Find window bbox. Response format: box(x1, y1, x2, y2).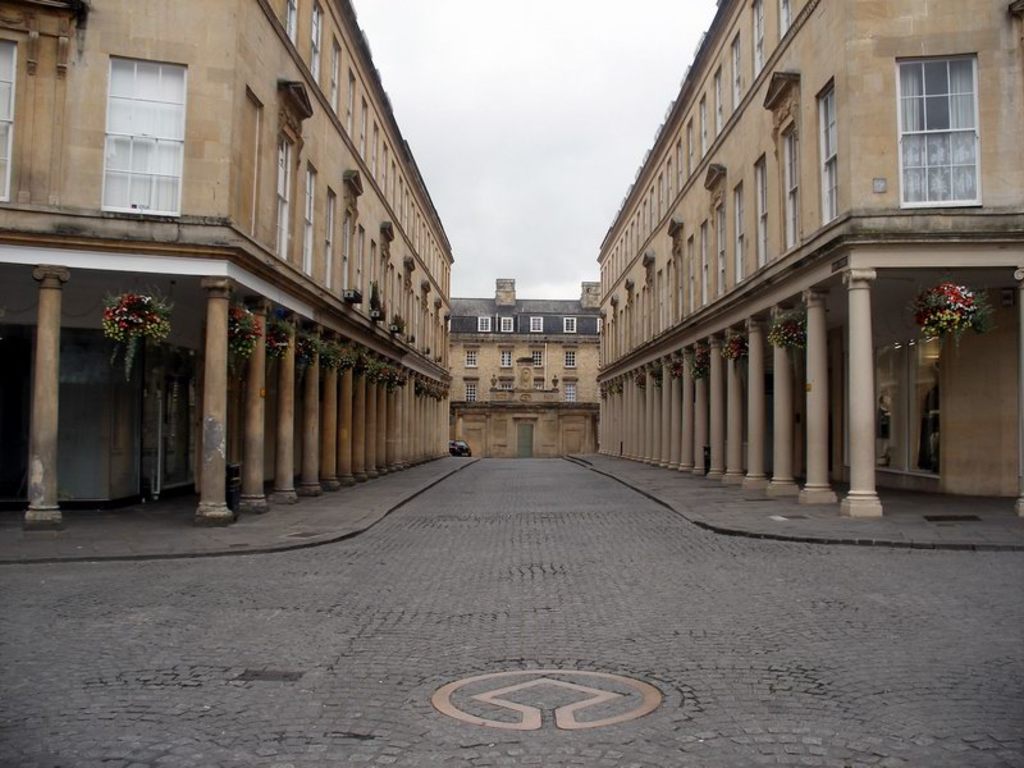
box(329, 31, 342, 118).
